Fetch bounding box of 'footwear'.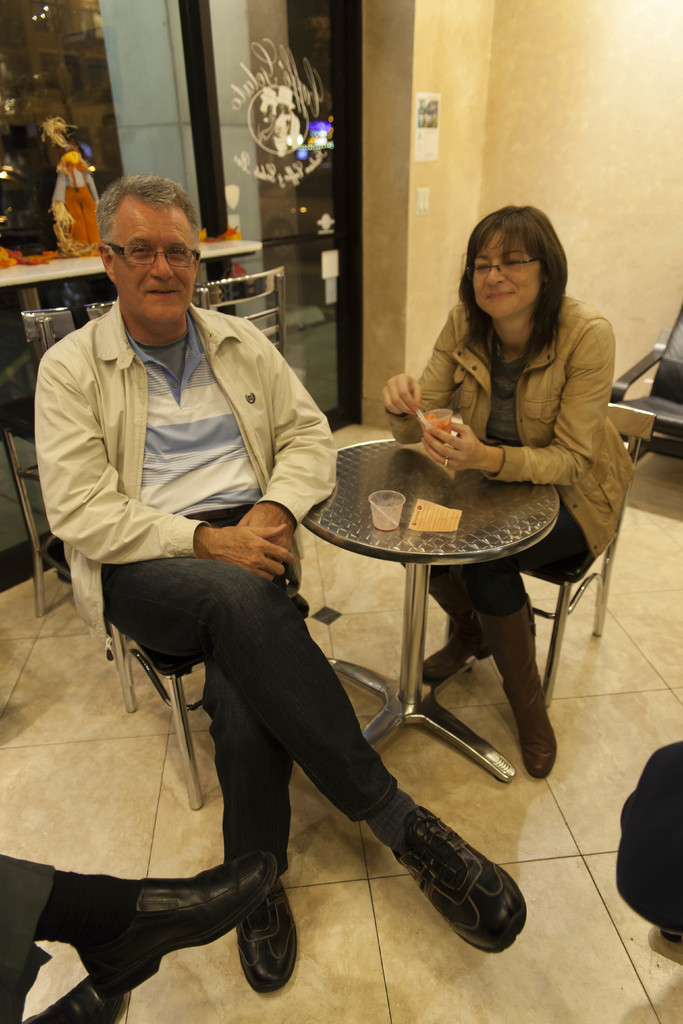
Bbox: {"left": 413, "top": 566, "right": 498, "bottom": 694}.
